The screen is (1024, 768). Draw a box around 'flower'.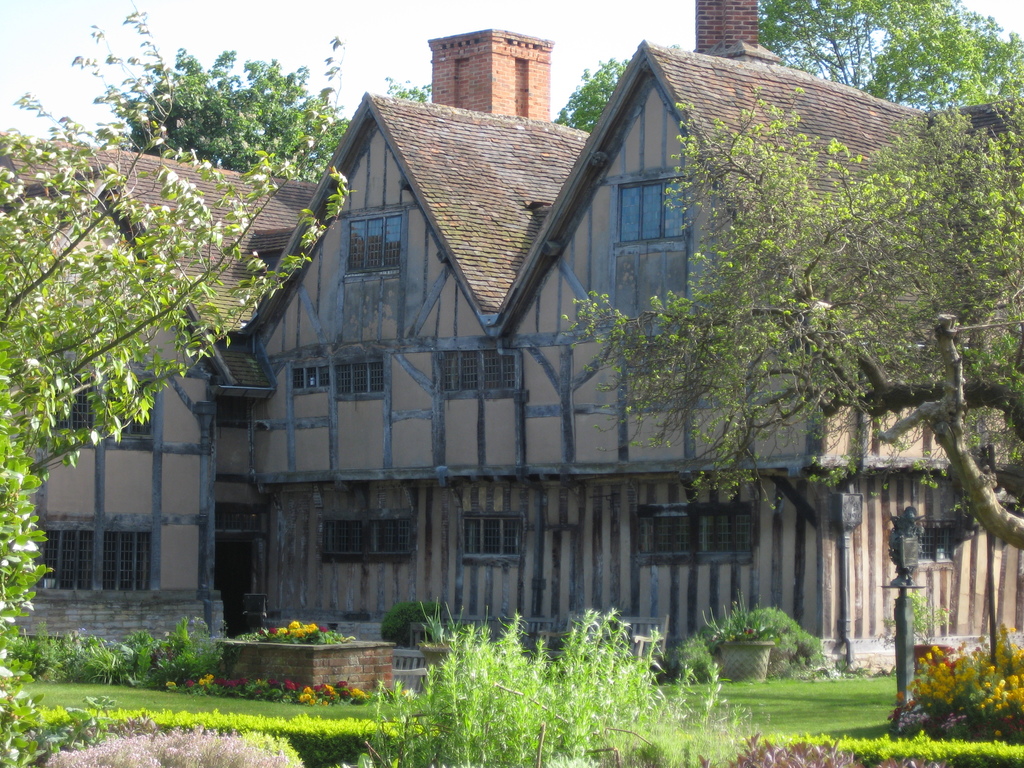
269,628,276,633.
